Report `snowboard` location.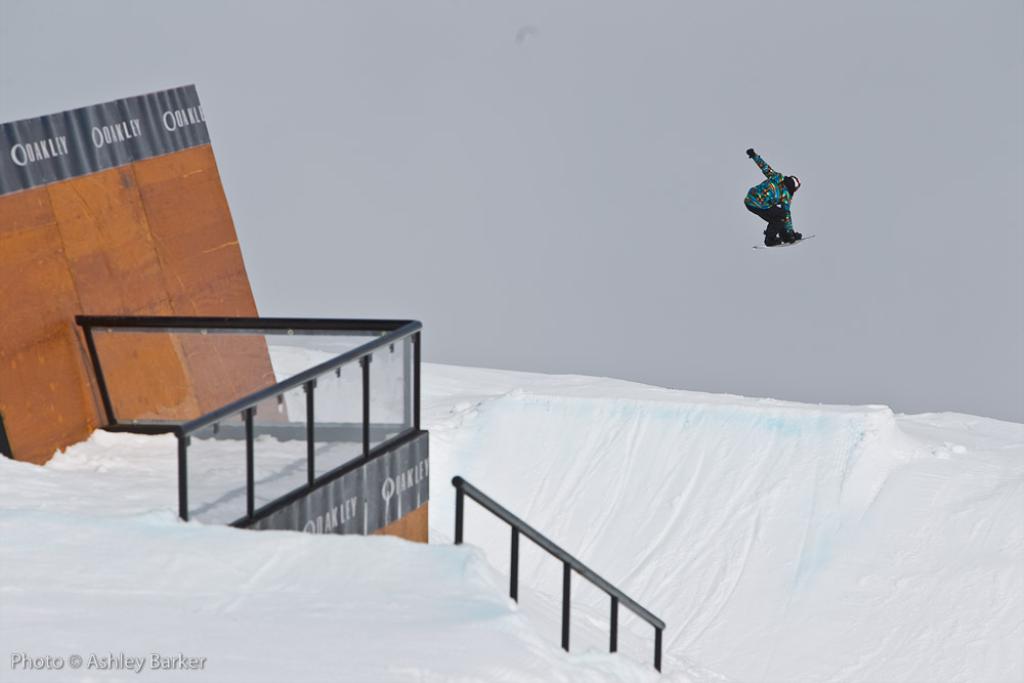
Report: (x1=754, y1=229, x2=820, y2=247).
